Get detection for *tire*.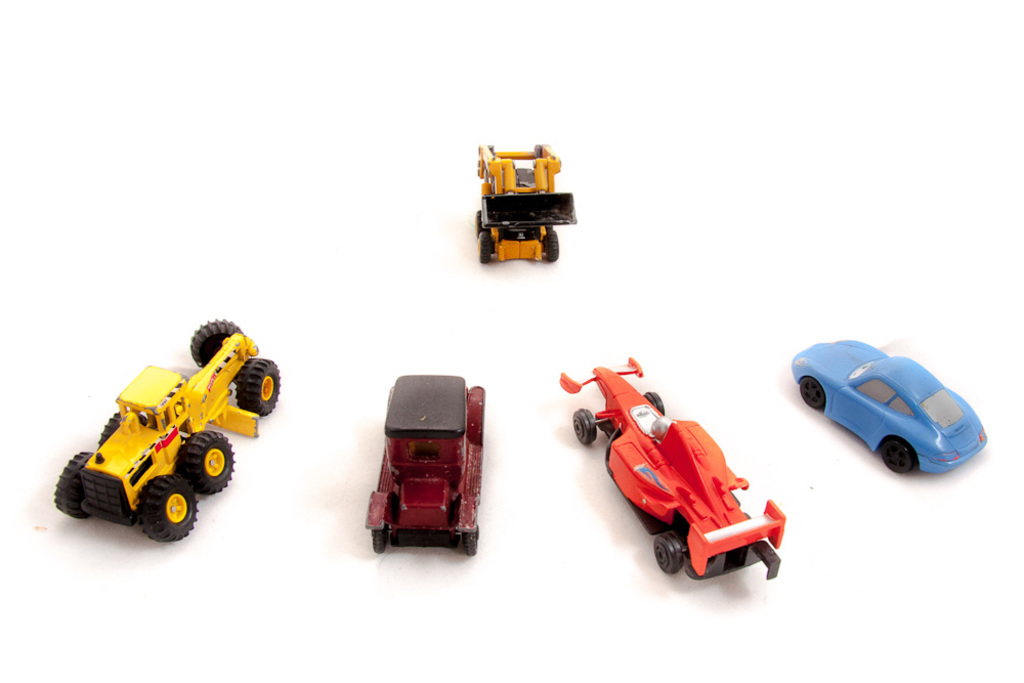
Detection: region(237, 353, 281, 420).
